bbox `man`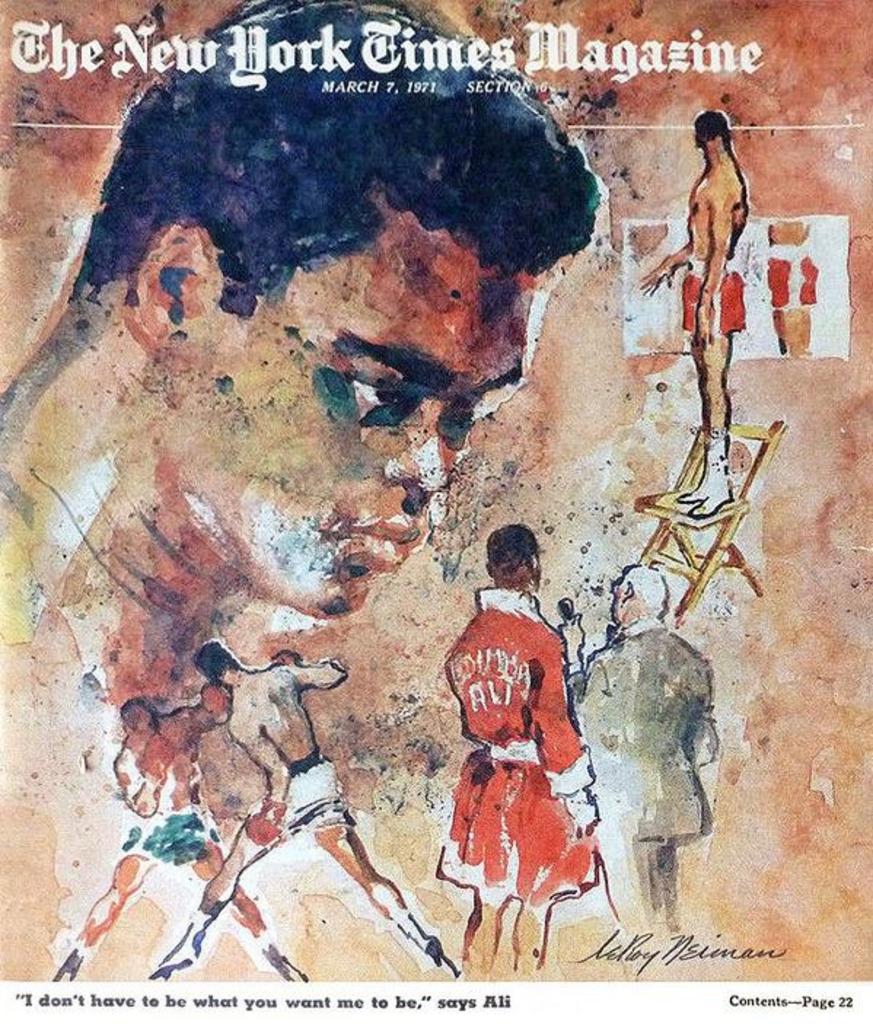
detection(649, 109, 756, 516)
